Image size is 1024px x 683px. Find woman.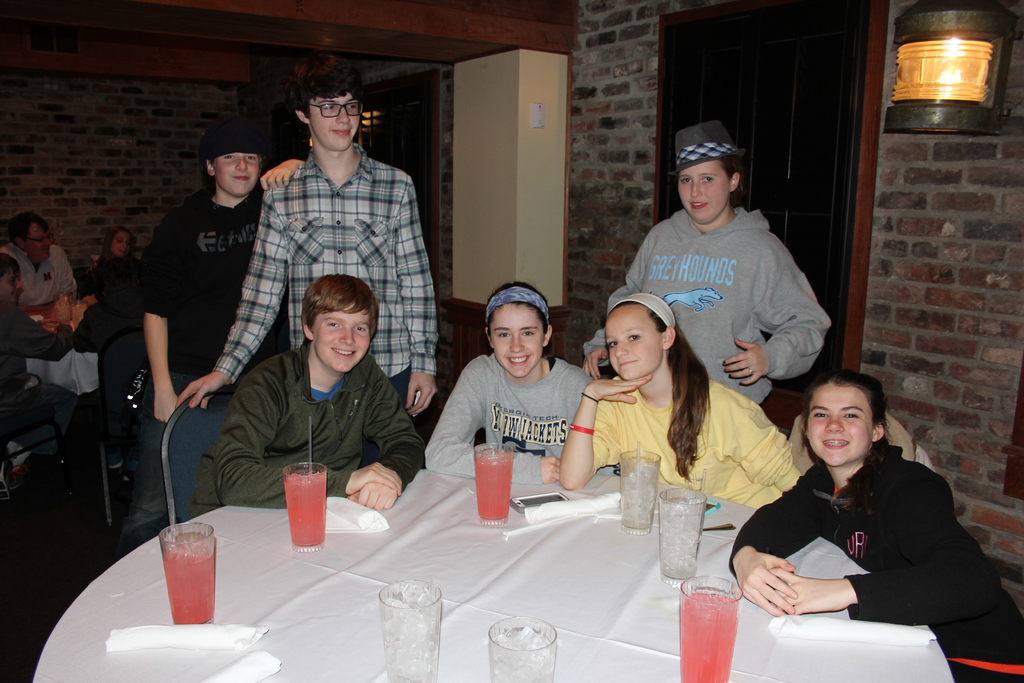
select_region(89, 228, 135, 281).
